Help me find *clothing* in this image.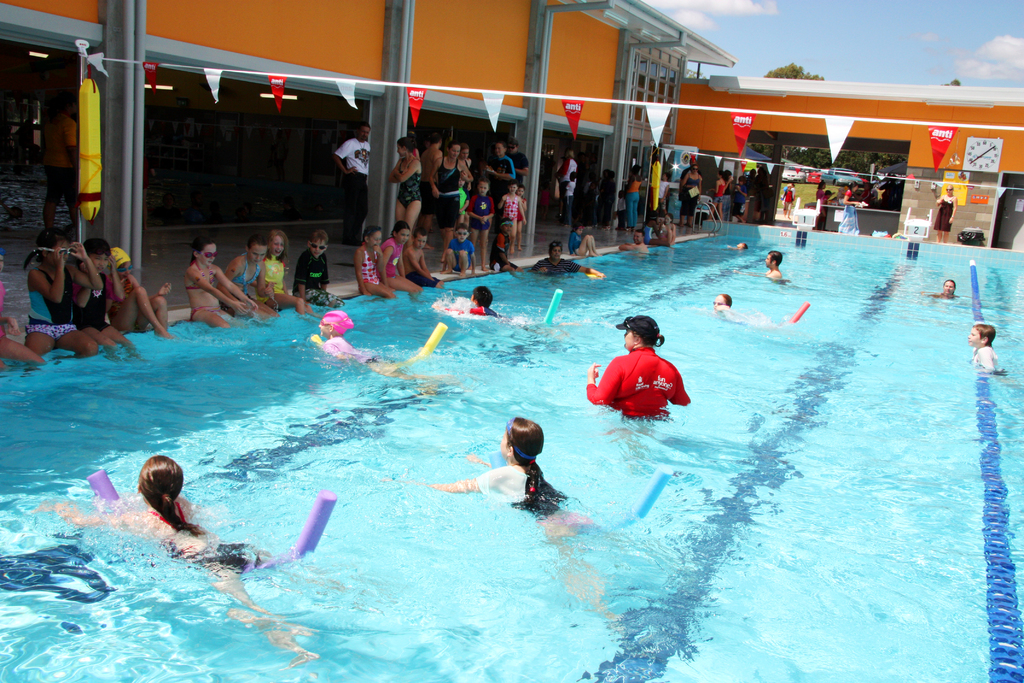
Found it: (left=506, top=151, right=527, bottom=186).
